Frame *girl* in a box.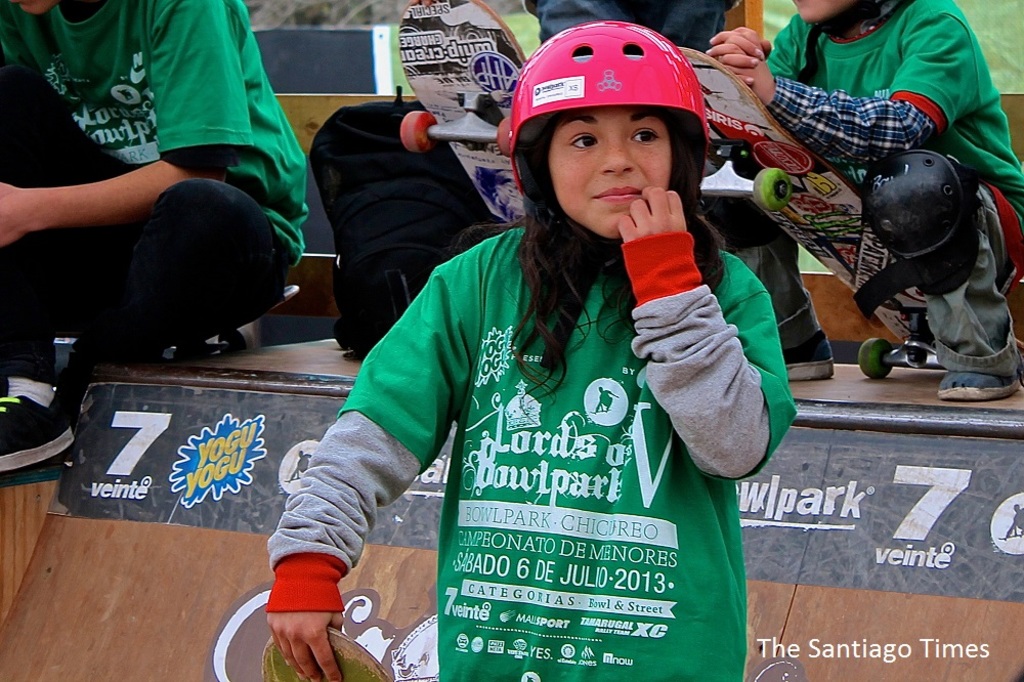
x1=259 y1=20 x2=798 y2=681.
